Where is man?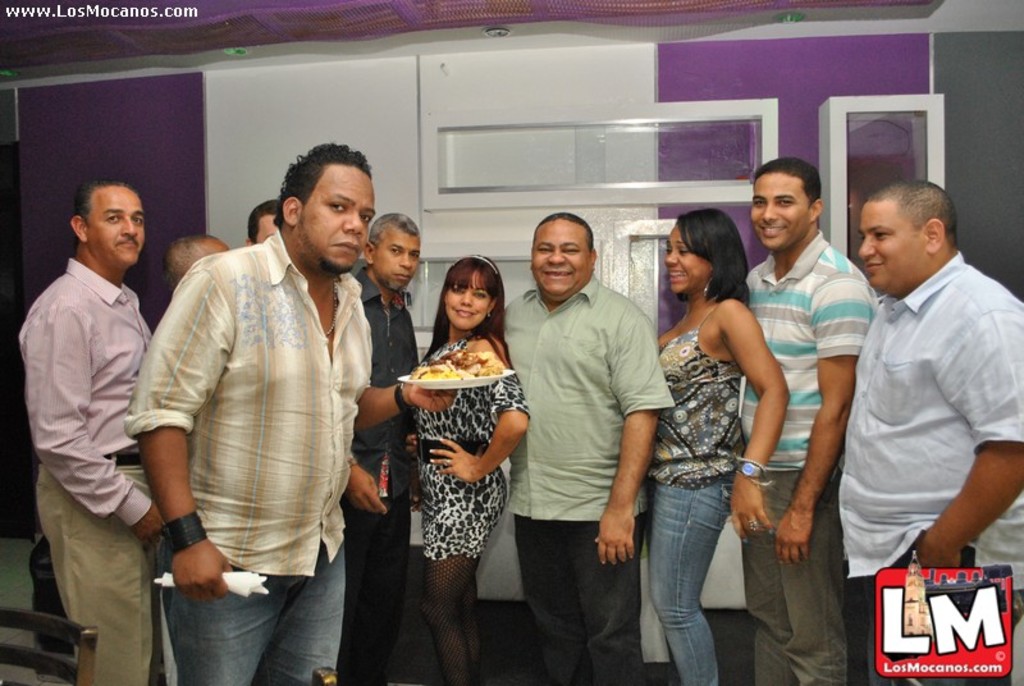
bbox=[337, 212, 421, 685].
